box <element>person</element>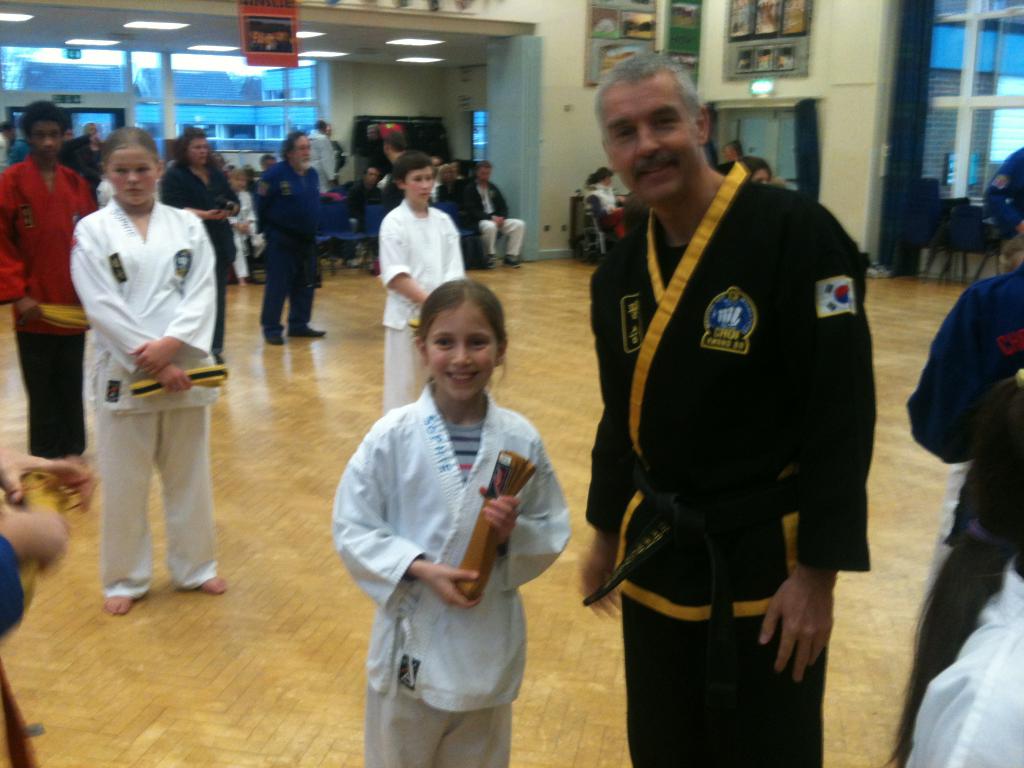
select_region(469, 156, 527, 275)
